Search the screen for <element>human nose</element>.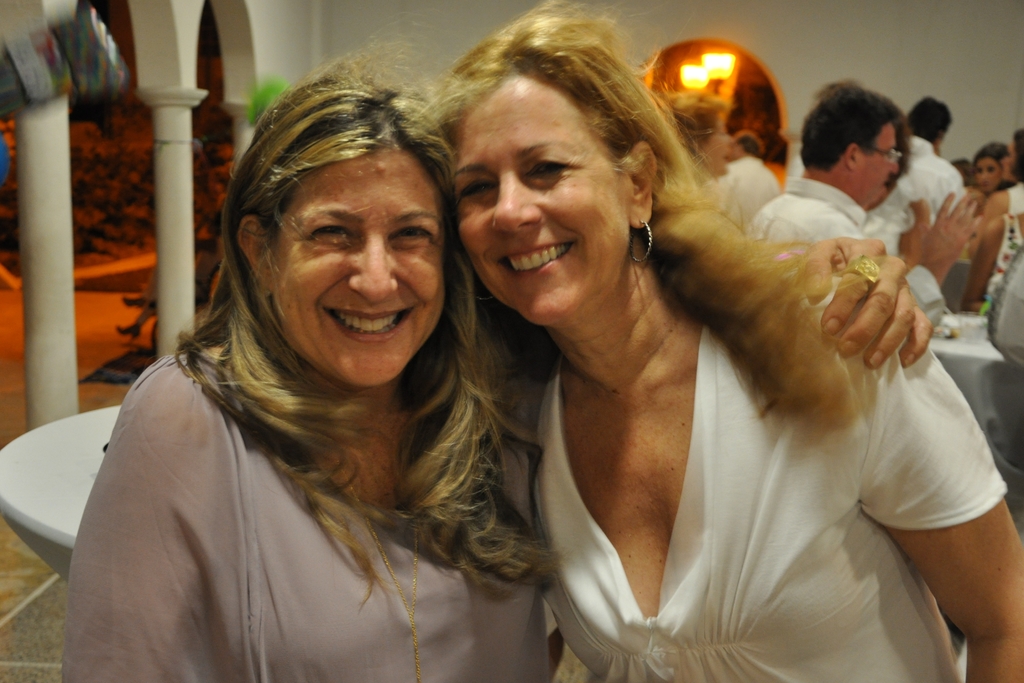
Found at BBox(893, 158, 903, 176).
